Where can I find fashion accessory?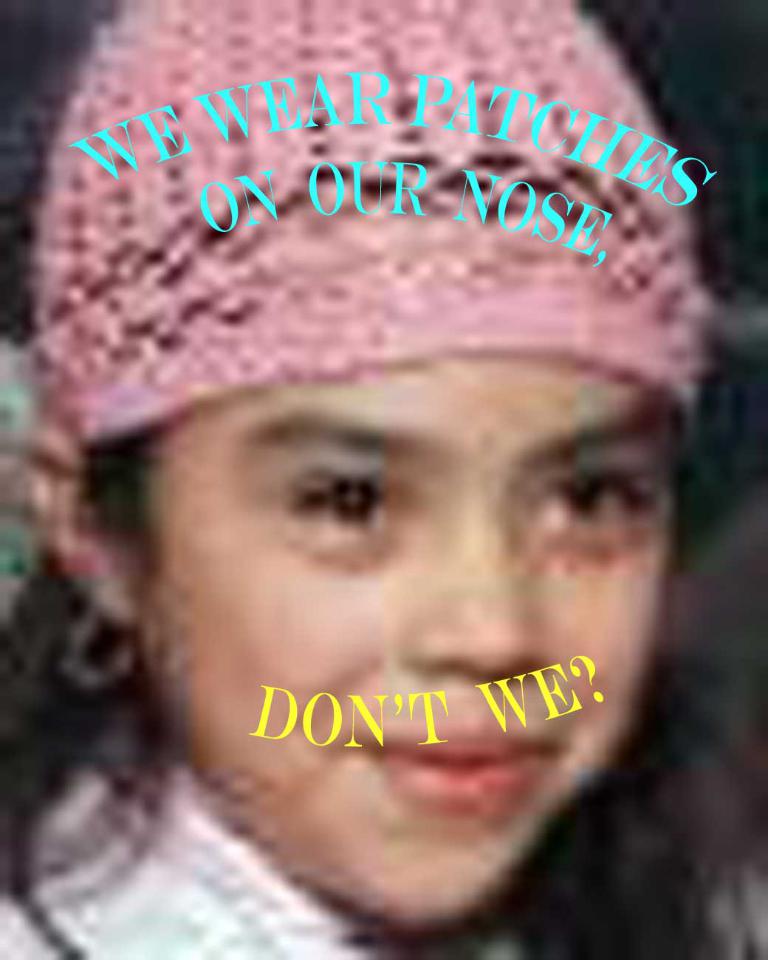
You can find it at 25,0,710,459.
